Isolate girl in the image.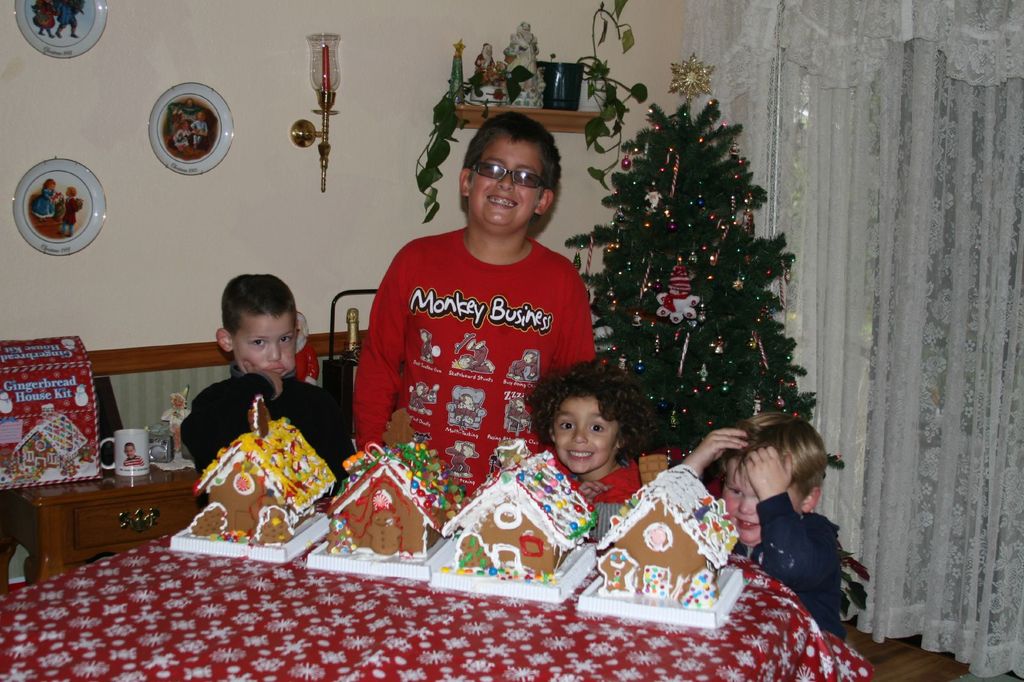
Isolated region: 186:107:205:147.
